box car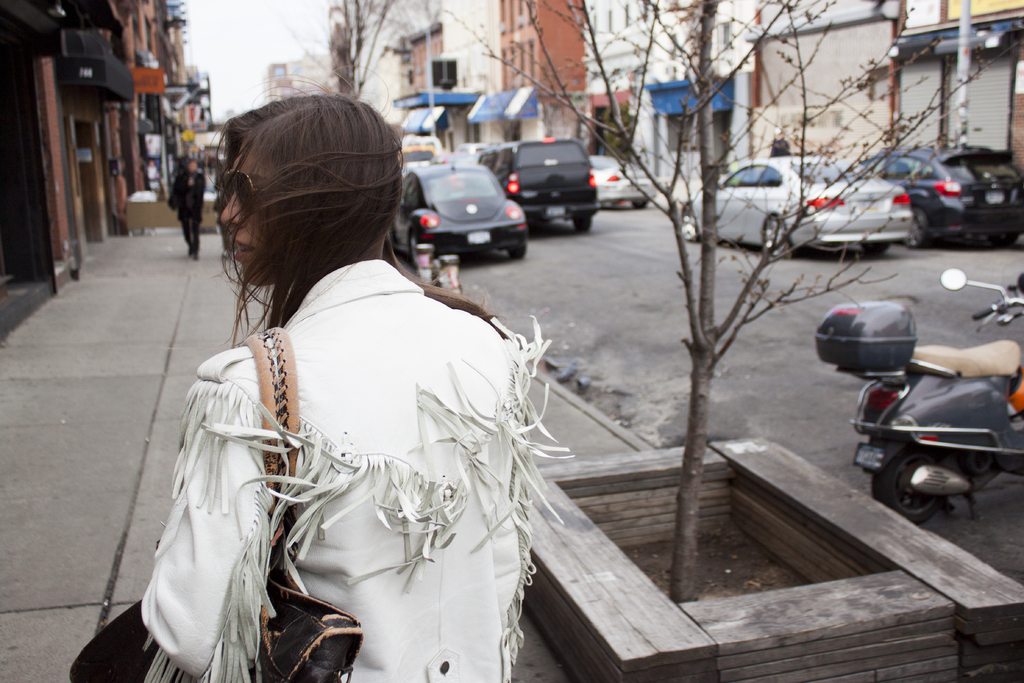
pyautogui.locateOnScreen(404, 144, 530, 266)
